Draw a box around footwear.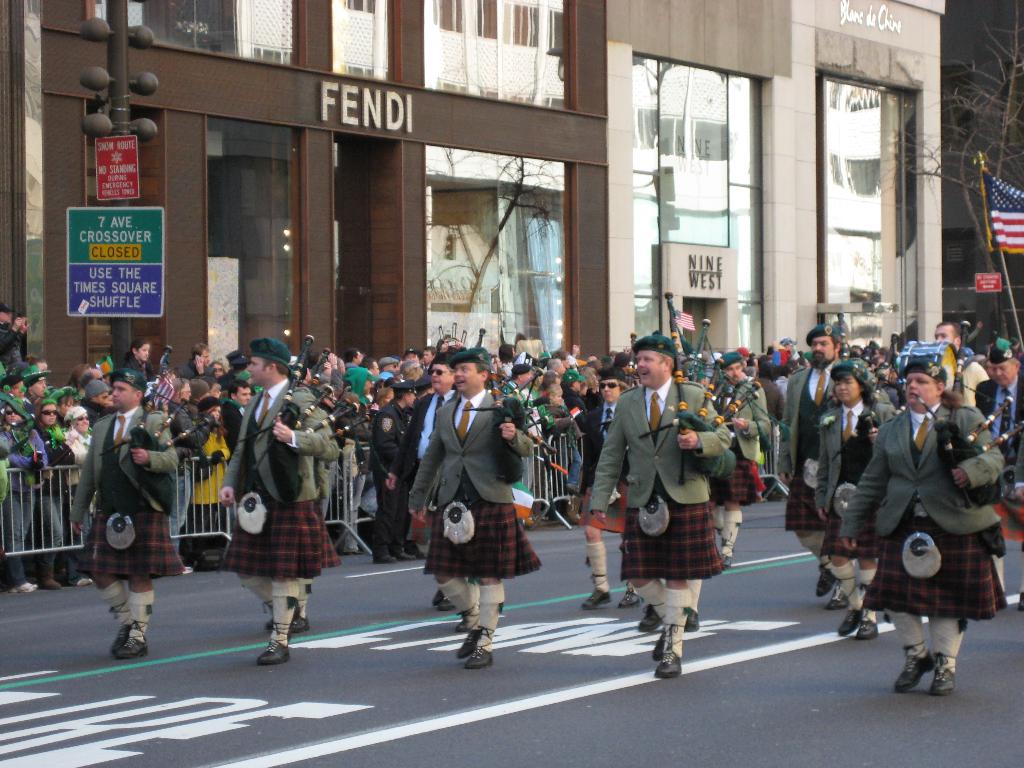
(454,622,465,633).
